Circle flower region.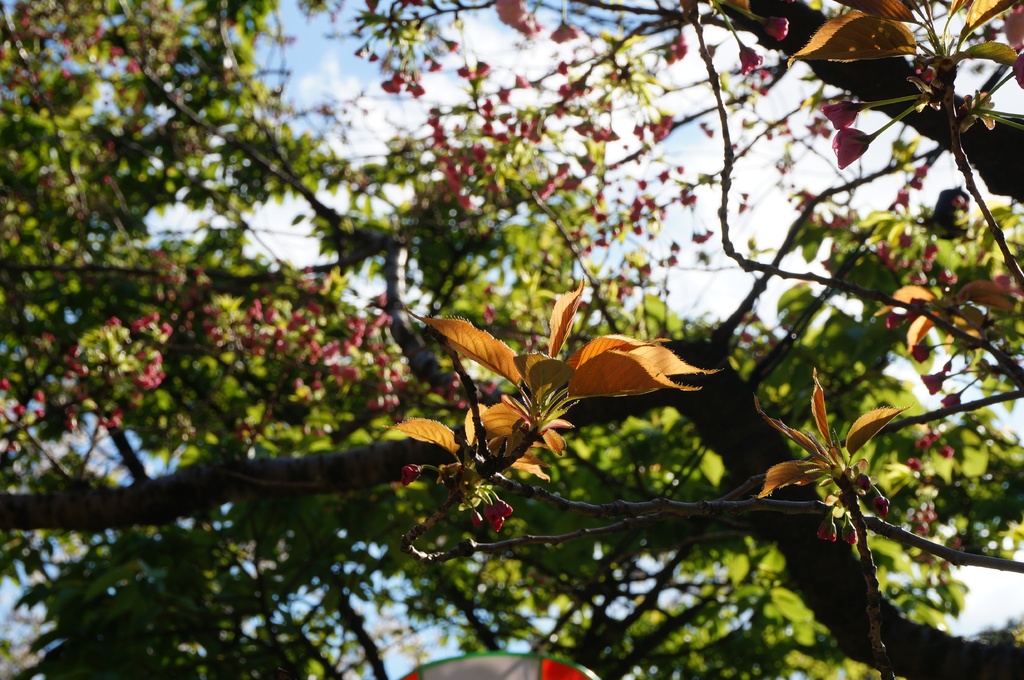
Region: rect(660, 34, 686, 63).
